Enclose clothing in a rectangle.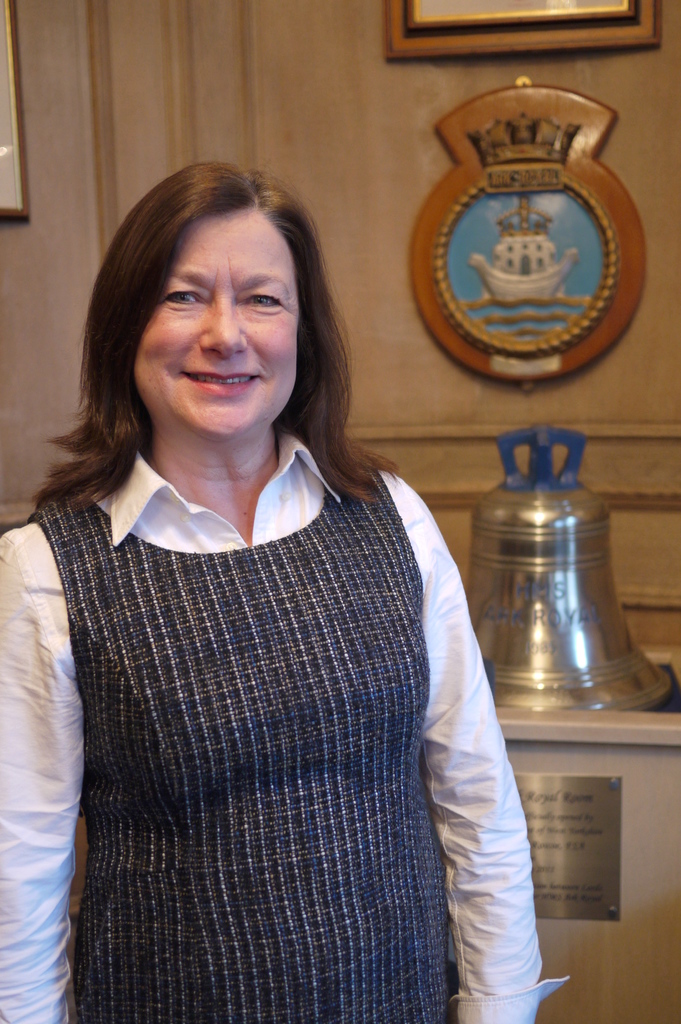
select_region(0, 440, 552, 1023).
